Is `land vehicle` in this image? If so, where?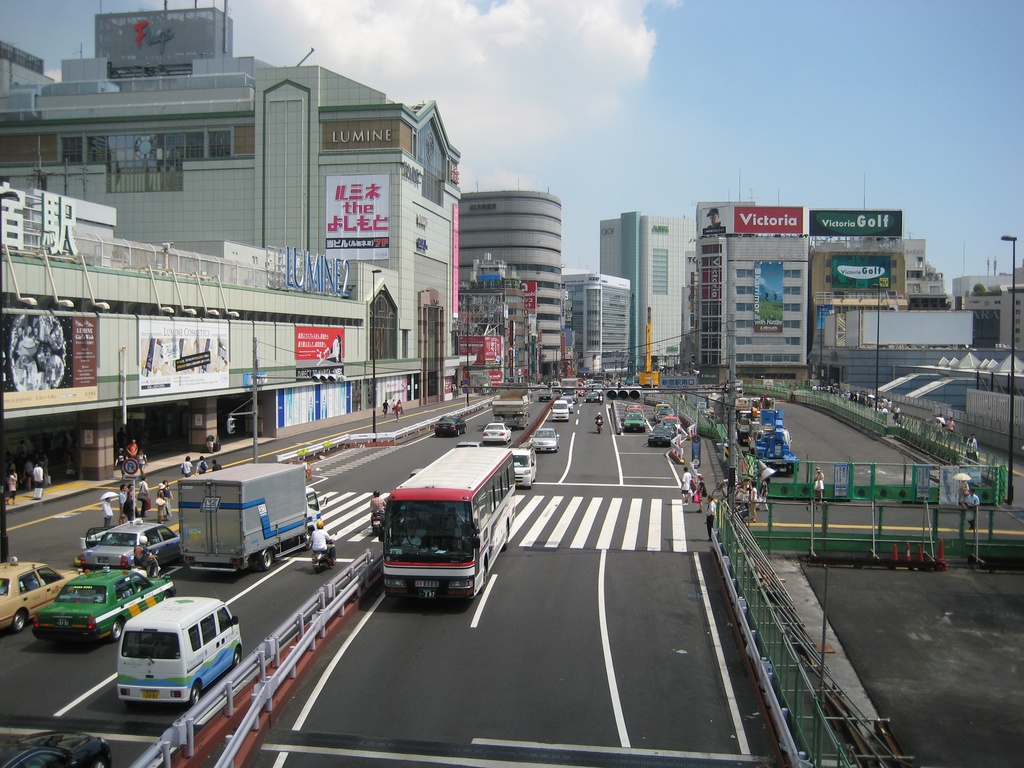
Yes, at pyautogui.locateOnScreen(113, 595, 242, 710).
